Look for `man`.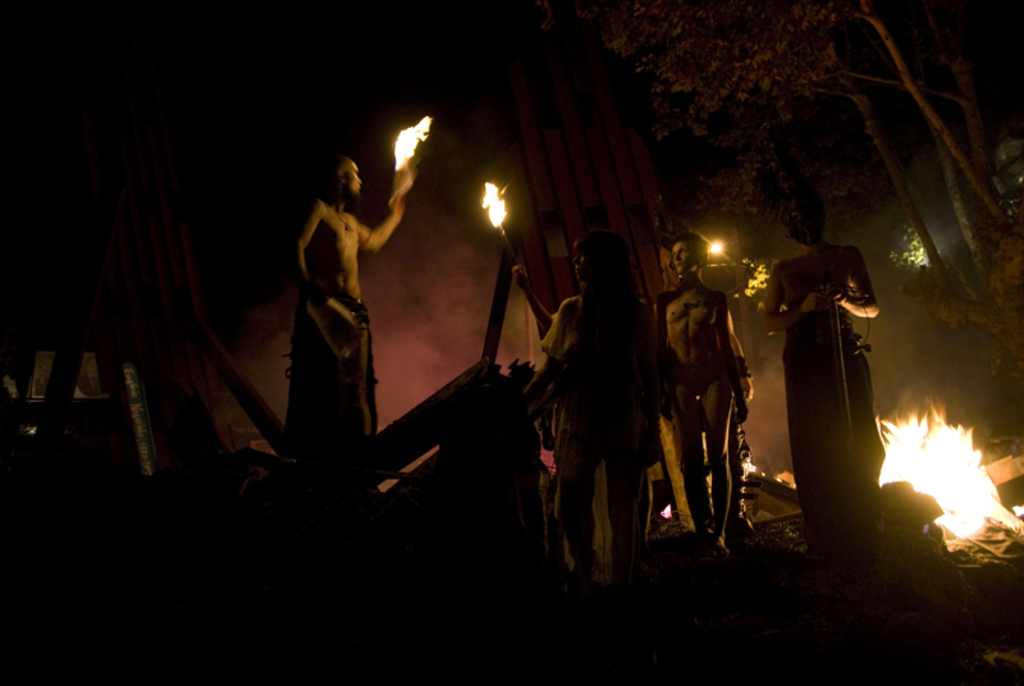
Found: Rect(280, 157, 424, 459).
